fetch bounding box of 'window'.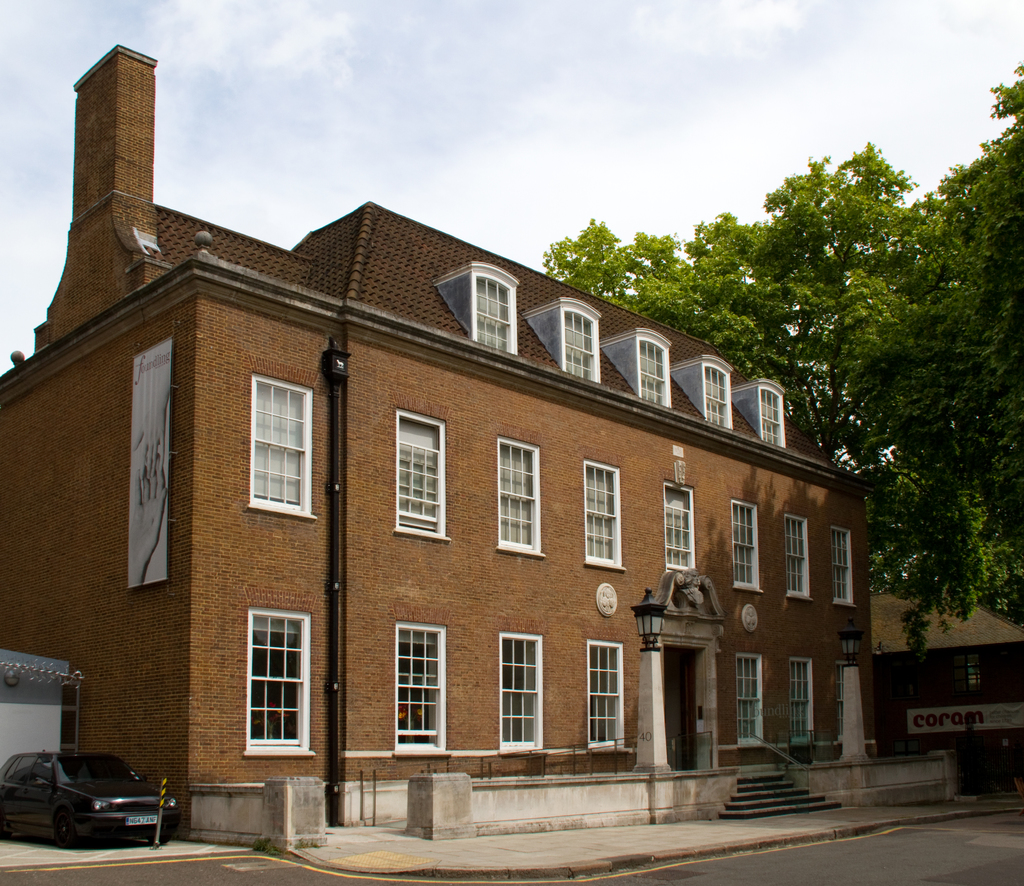
Bbox: <bbox>245, 378, 314, 528</bbox>.
